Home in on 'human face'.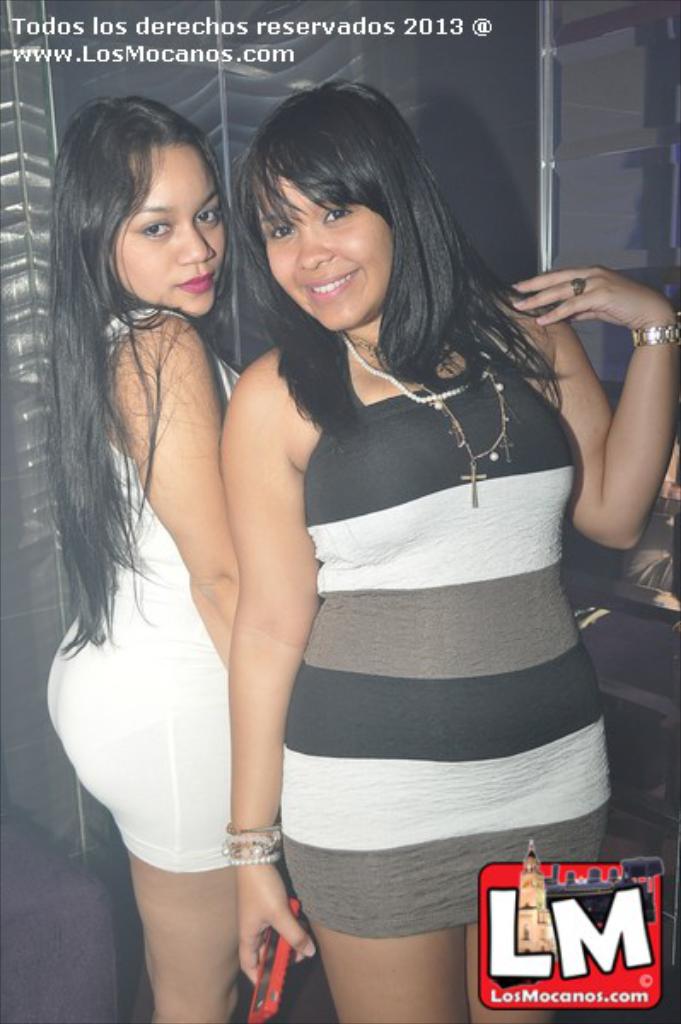
Homed in at bbox=(102, 145, 234, 316).
